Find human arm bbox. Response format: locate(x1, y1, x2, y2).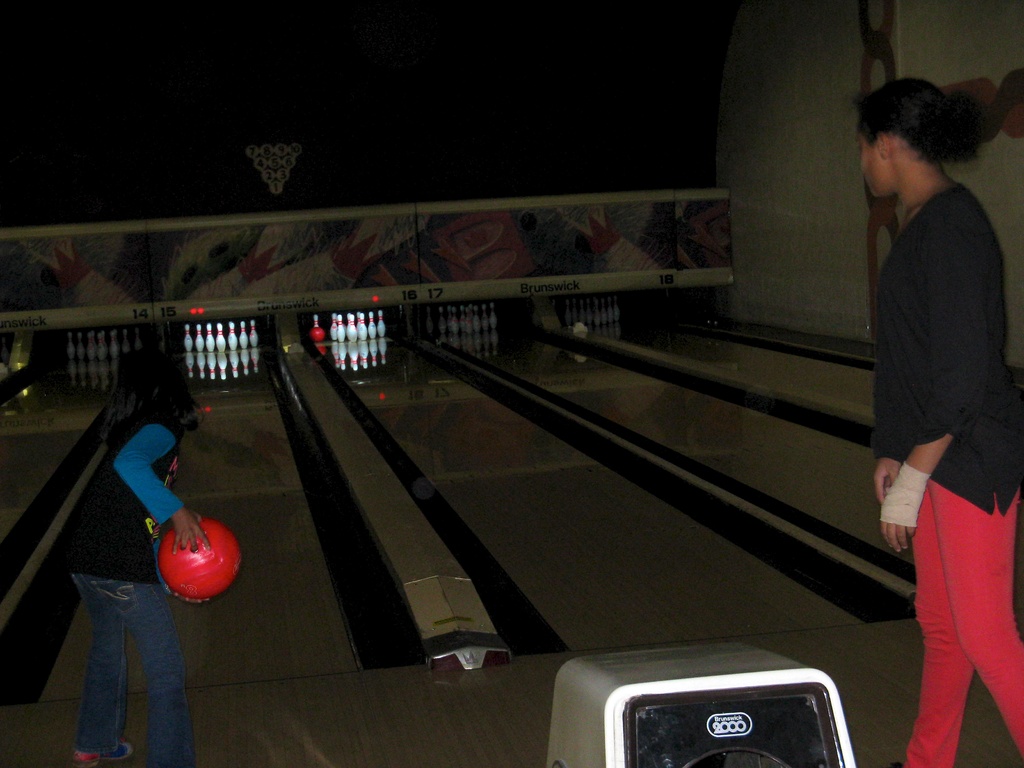
locate(867, 452, 911, 505).
